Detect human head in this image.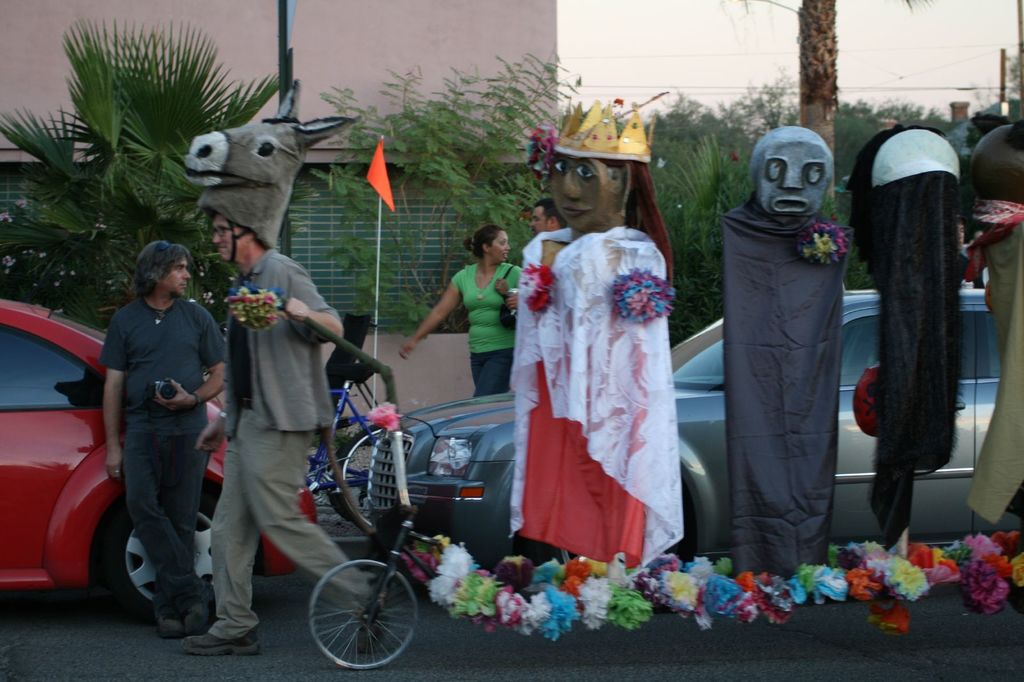
Detection: 529/196/568/237.
